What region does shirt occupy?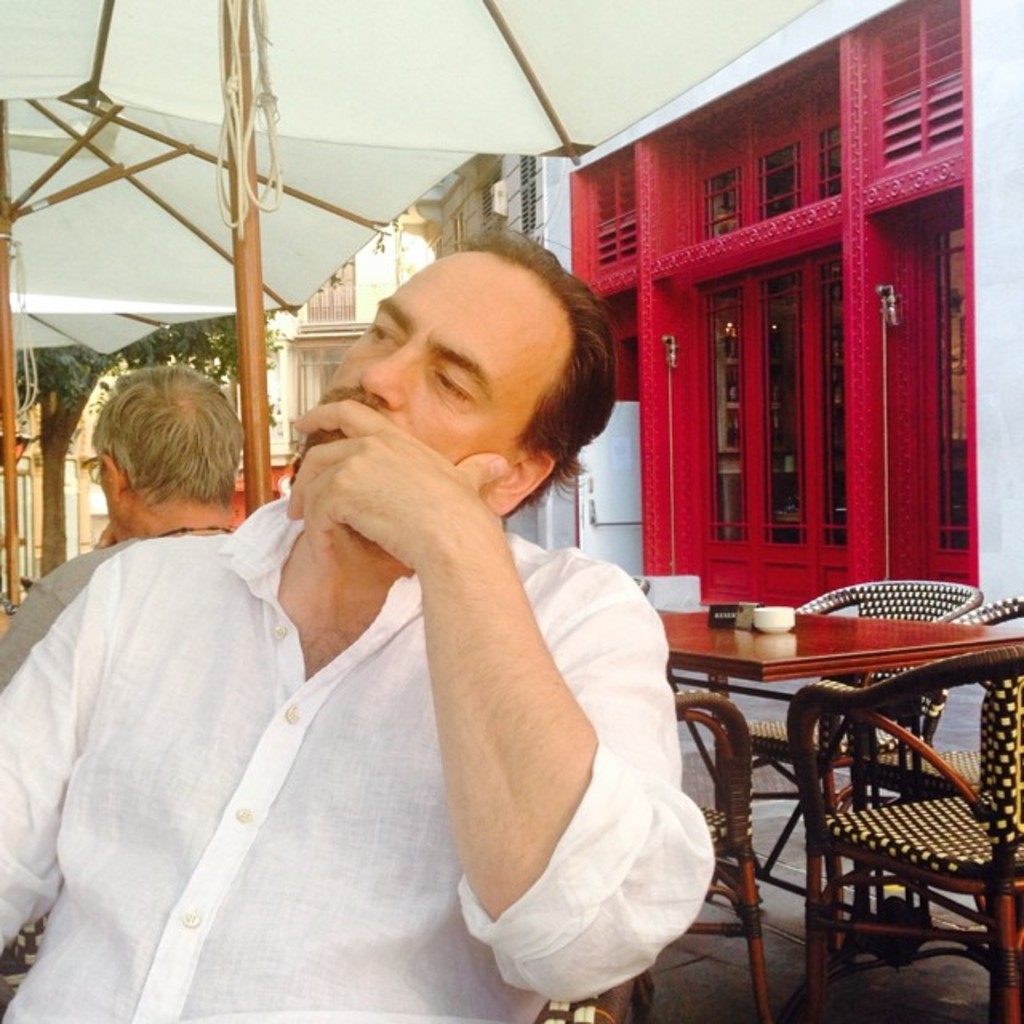
<bbox>0, 494, 718, 1022</bbox>.
